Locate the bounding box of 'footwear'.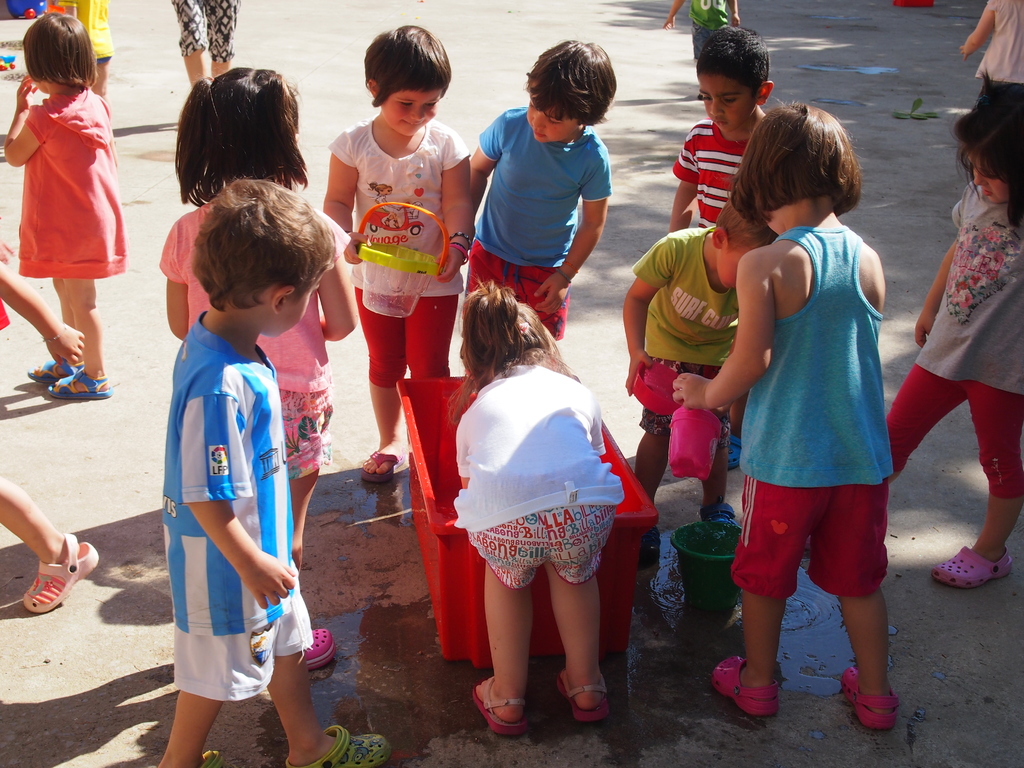
Bounding box: BBox(472, 671, 529, 738).
